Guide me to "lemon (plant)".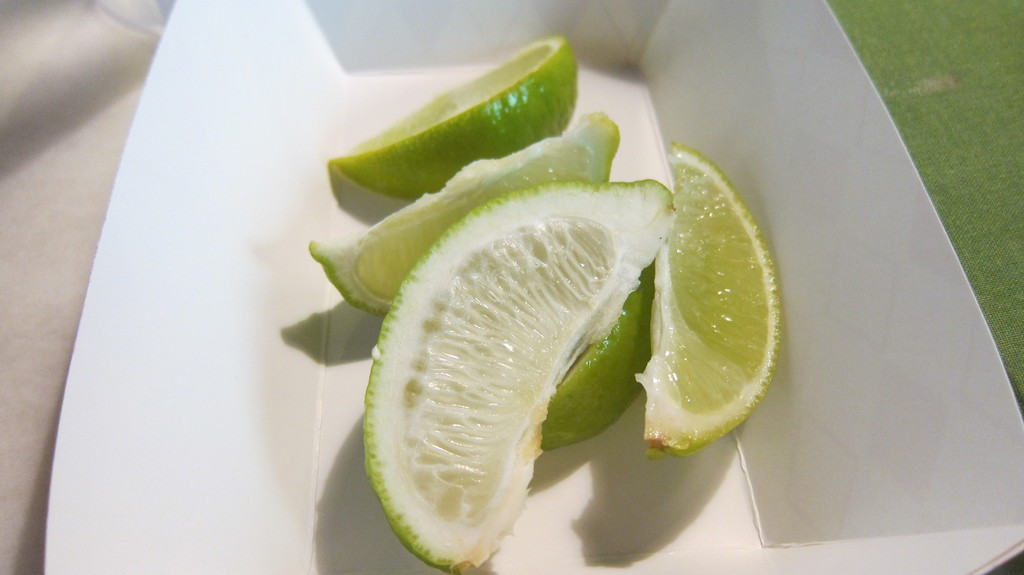
Guidance: (x1=333, y1=38, x2=577, y2=200).
